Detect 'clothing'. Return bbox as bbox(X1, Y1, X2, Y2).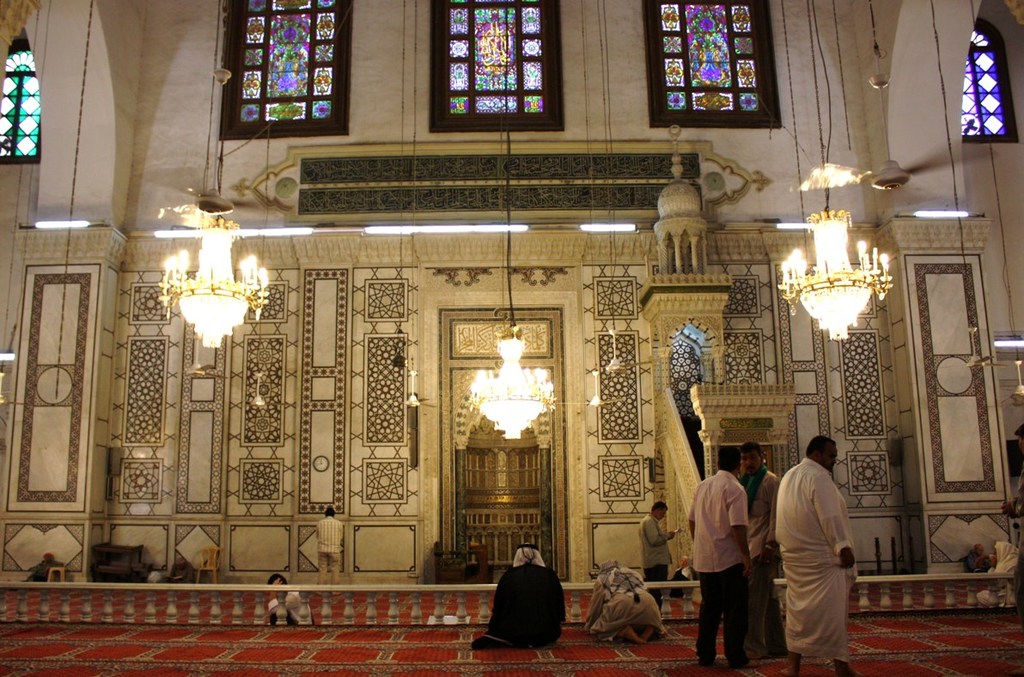
bbox(478, 556, 564, 652).
